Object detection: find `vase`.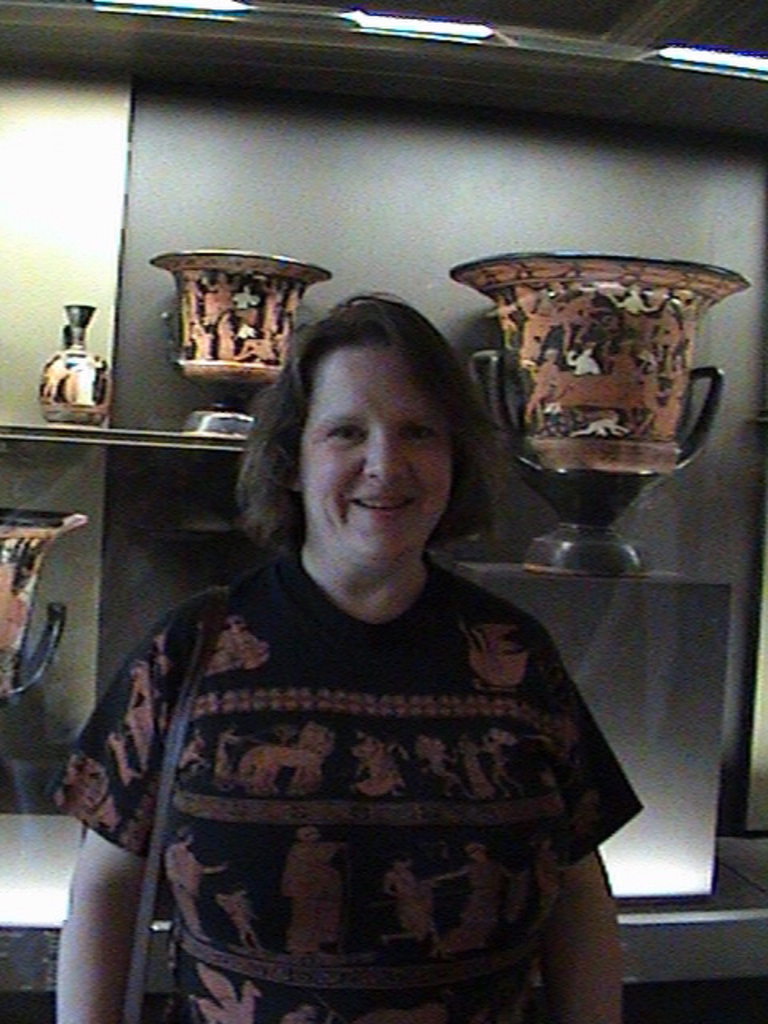
(x1=0, y1=509, x2=94, y2=702).
